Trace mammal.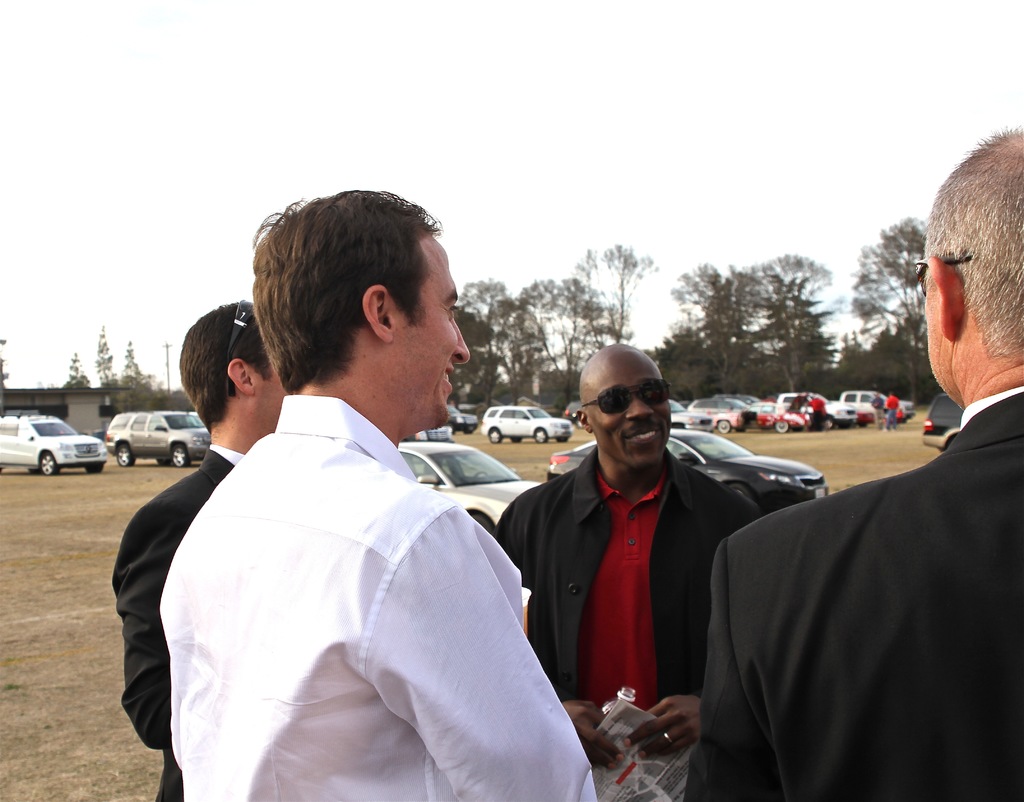
Traced to 807/391/826/427.
